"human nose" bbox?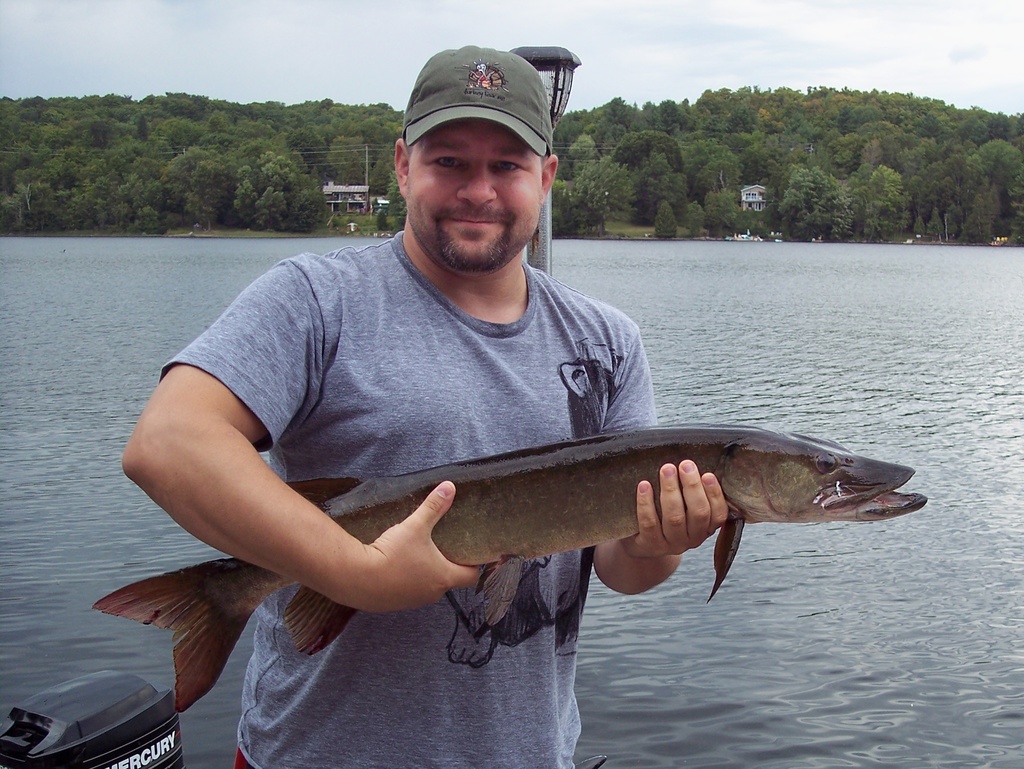
(x1=451, y1=167, x2=499, y2=210)
